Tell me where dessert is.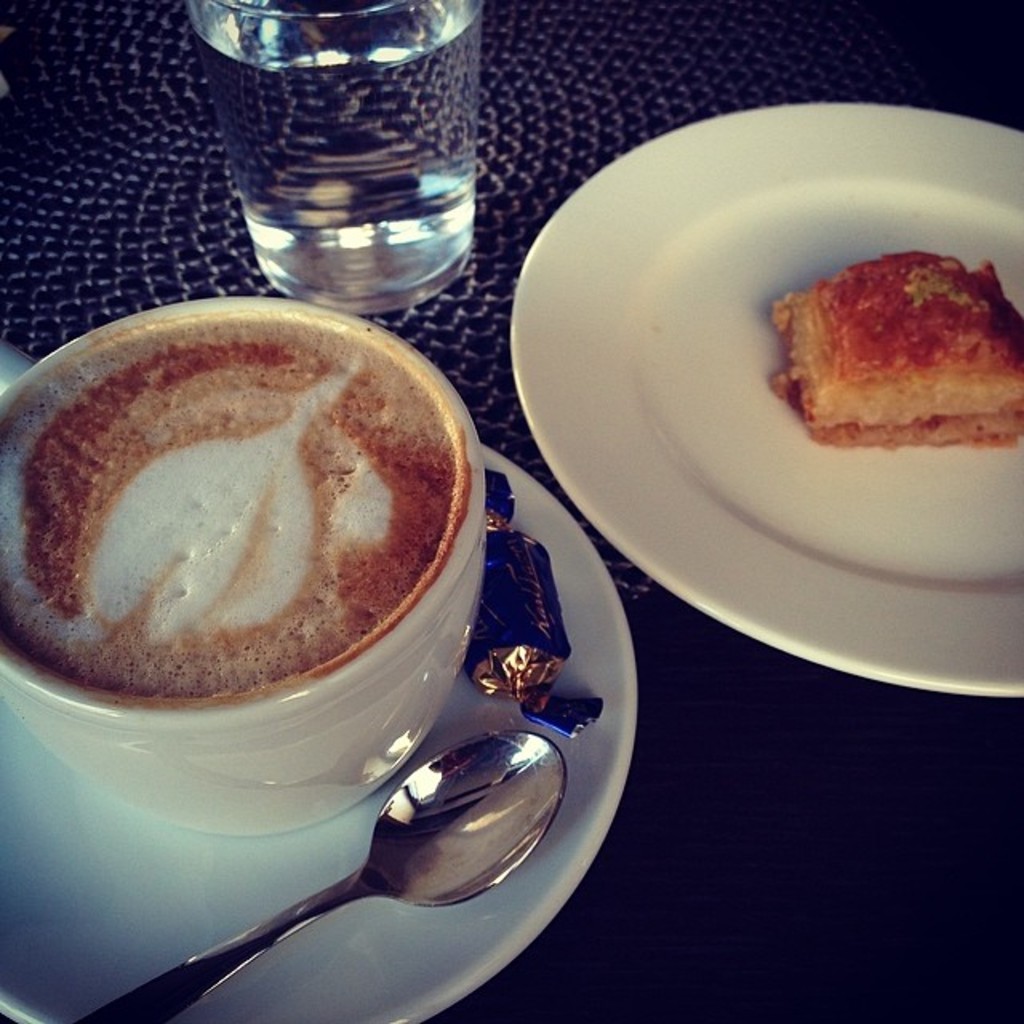
dessert is at (766, 226, 1022, 451).
